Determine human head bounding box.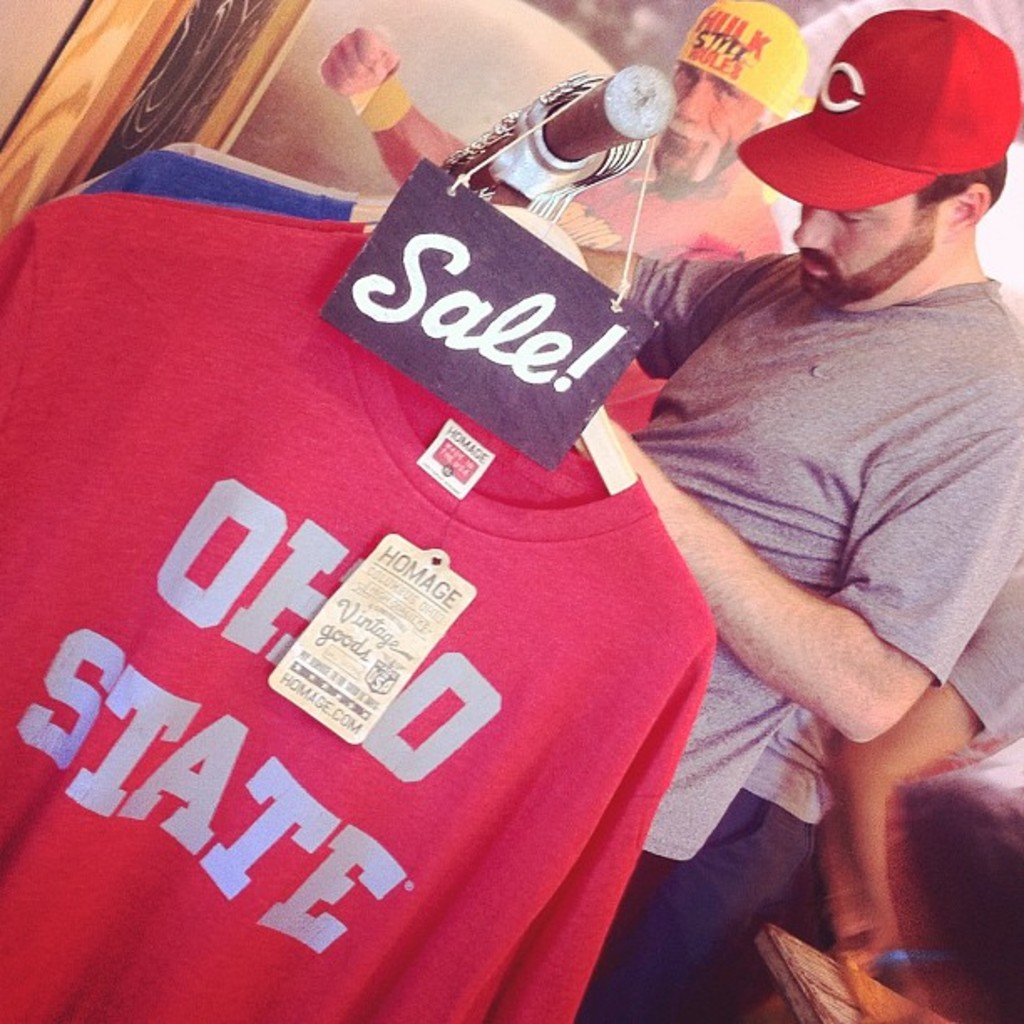
Determined: box(788, 8, 996, 313).
